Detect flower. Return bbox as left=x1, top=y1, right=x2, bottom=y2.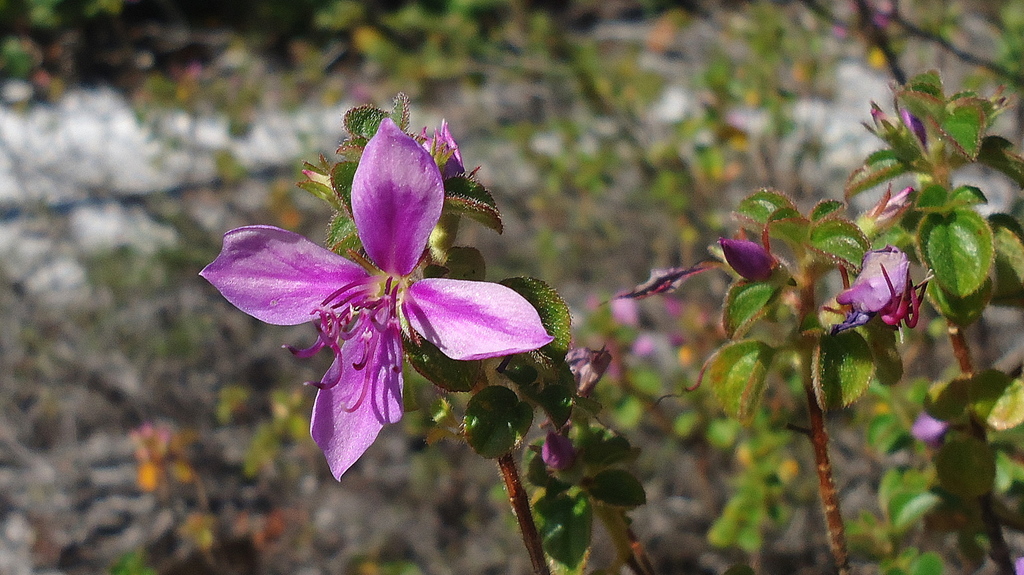
left=633, top=336, right=647, bottom=356.
